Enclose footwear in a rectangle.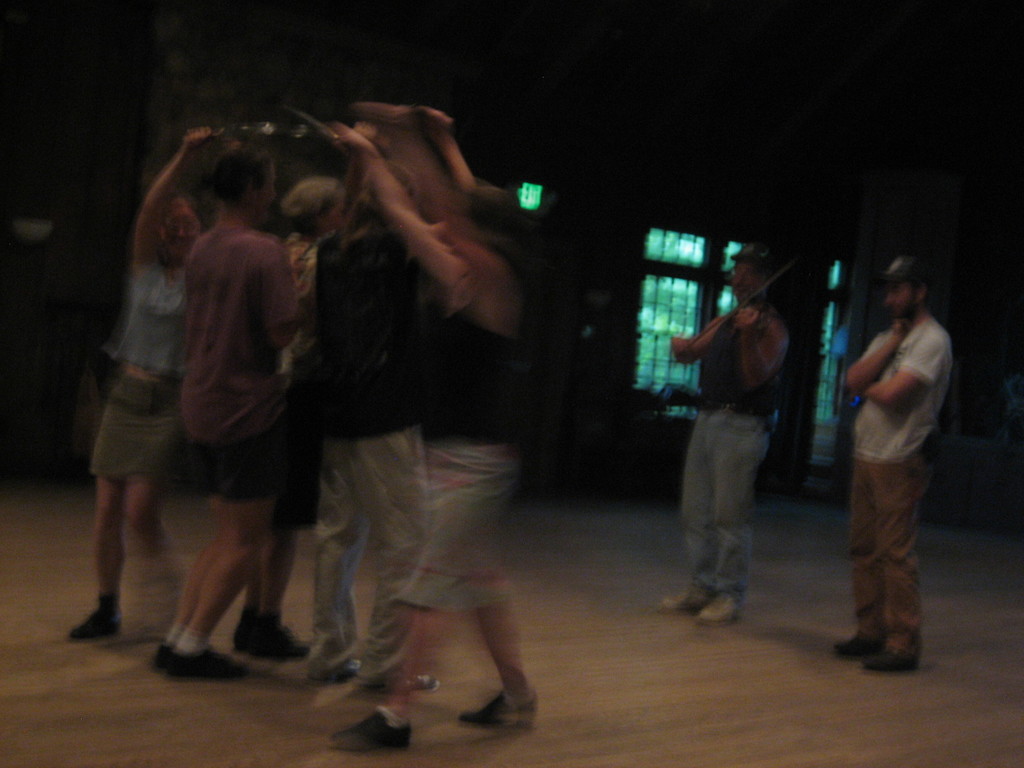
232 623 253 646.
